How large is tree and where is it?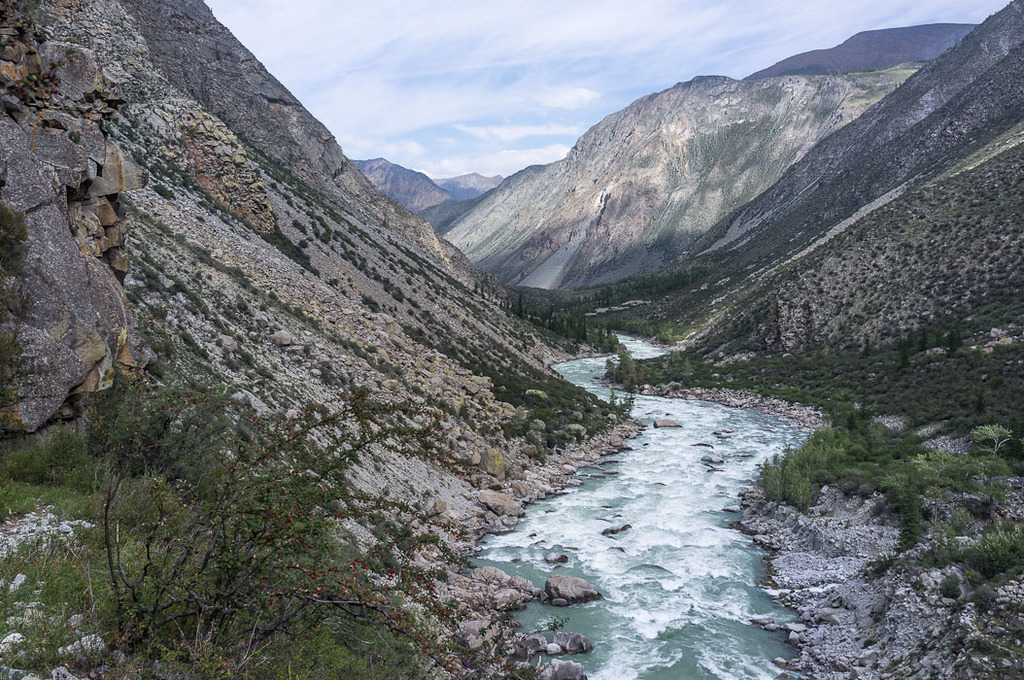
Bounding box: bbox=[899, 338, 912, 367].
